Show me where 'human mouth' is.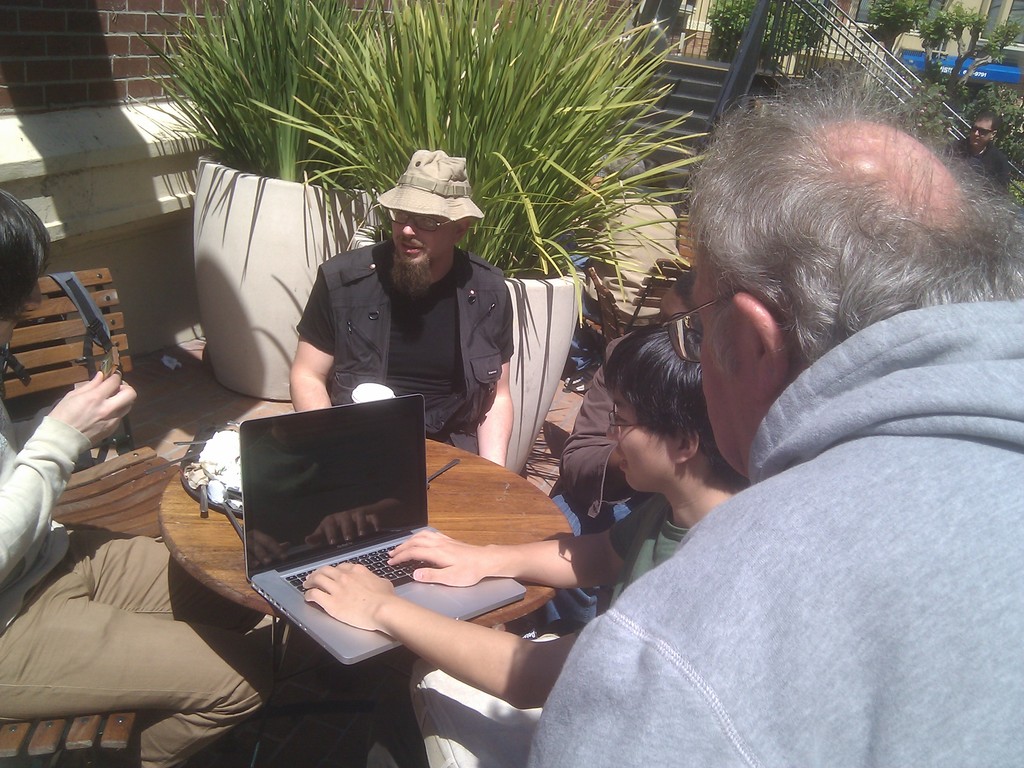
'human mouth' is at bbox(619, 444, 630, 474).
